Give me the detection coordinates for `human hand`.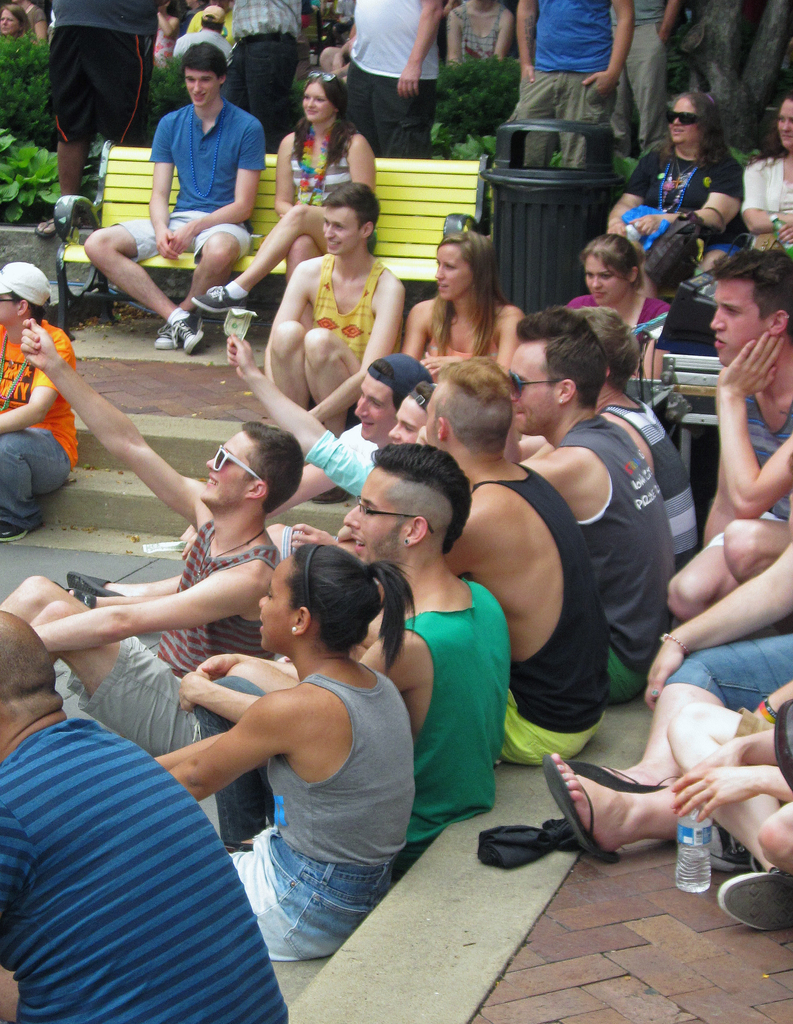
[x1=642, y1=627, x2=684, y2=710].
